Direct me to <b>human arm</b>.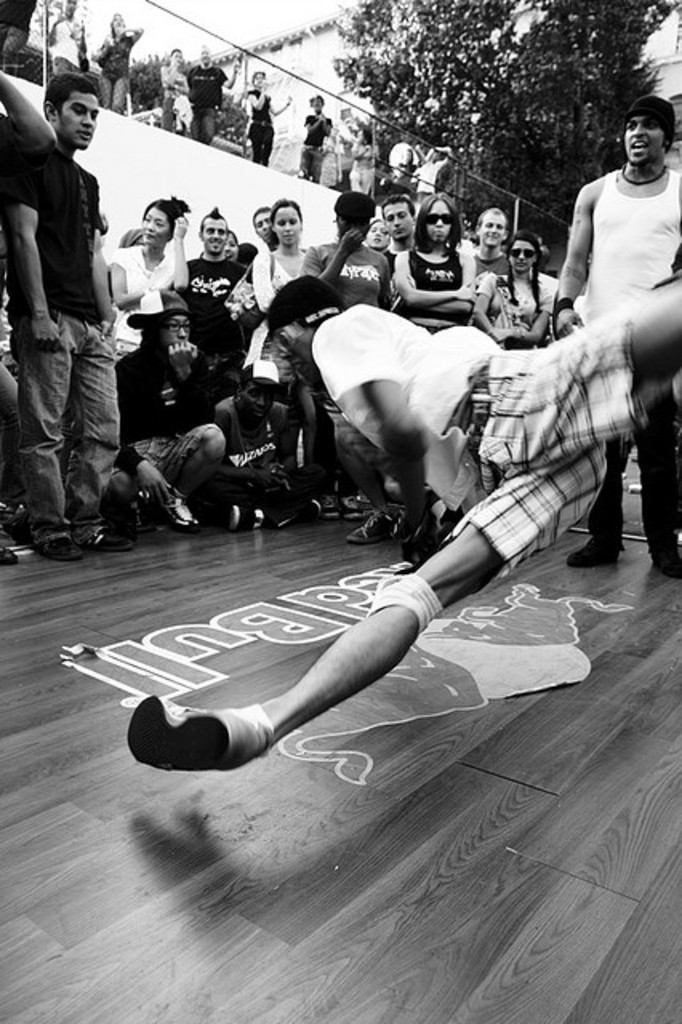
Direction: <region>229, 458, 277, 482</region>.
